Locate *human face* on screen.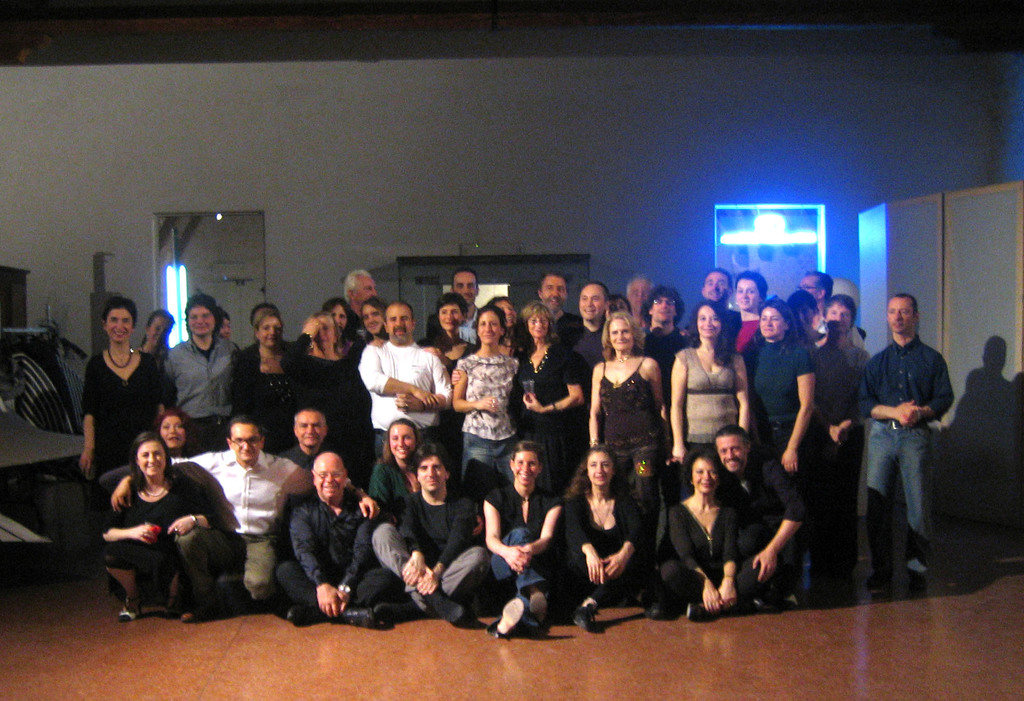
On screen at box(350, 275, 378, 300).
